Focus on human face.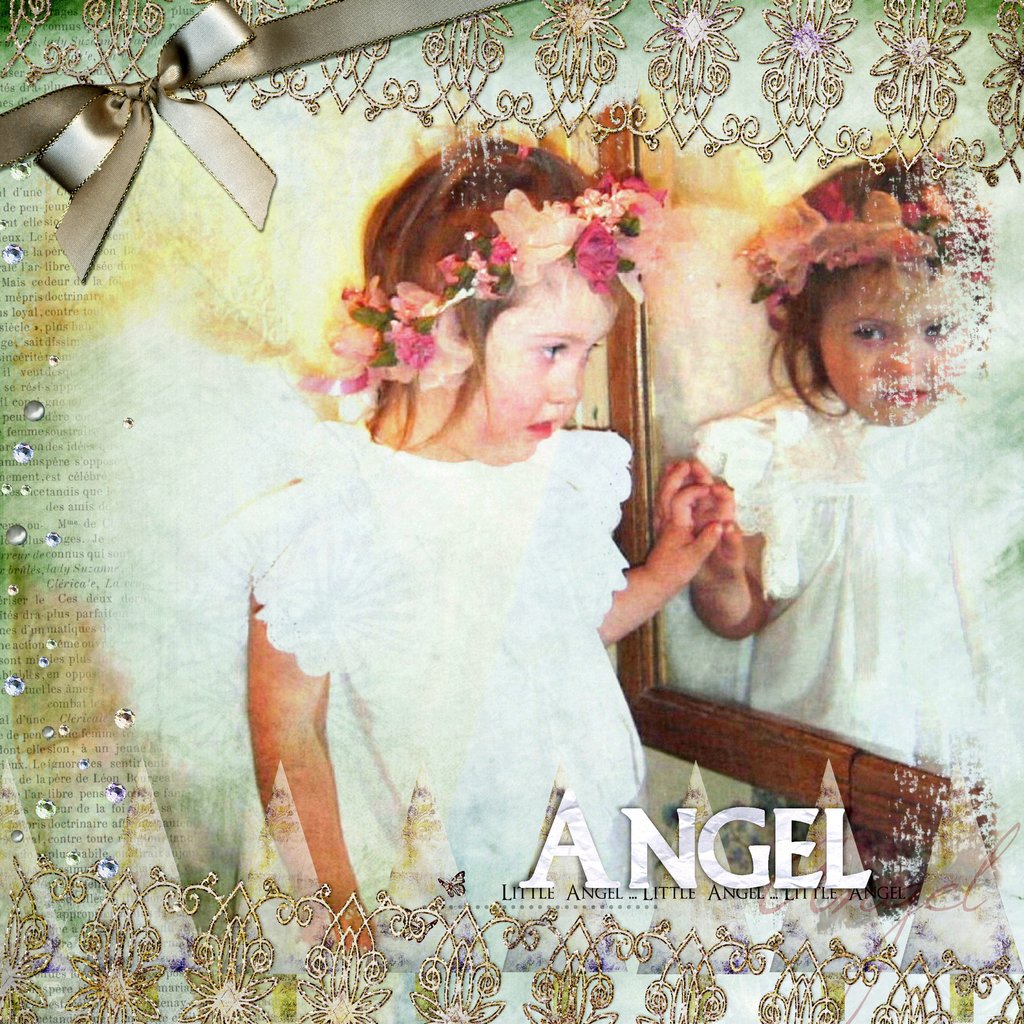
Focused at <region>468, 266, 618, 468</region>.
